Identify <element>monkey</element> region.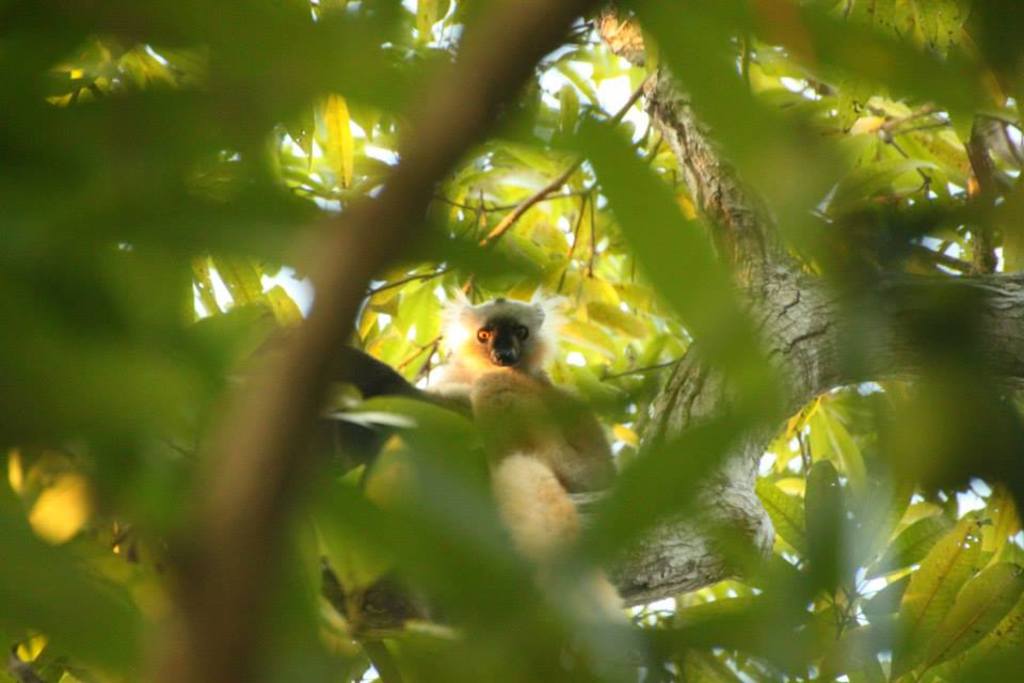
Region: bbox(438, 292, 608, 396).
